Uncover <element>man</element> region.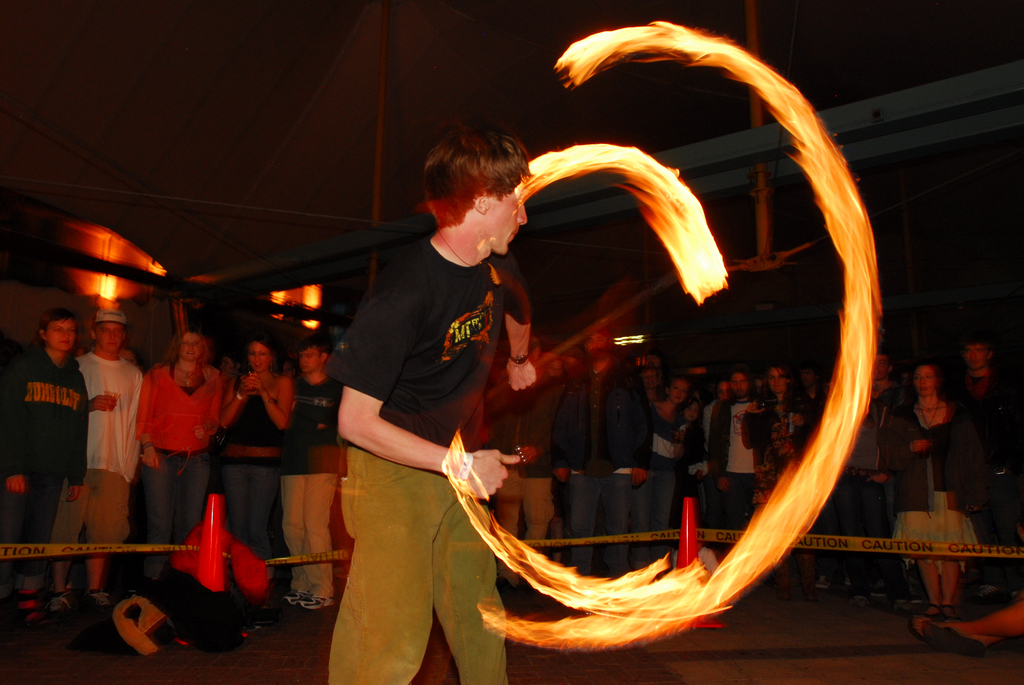
Uncovered: (left=327, top=127, right=536, bottom=684).
